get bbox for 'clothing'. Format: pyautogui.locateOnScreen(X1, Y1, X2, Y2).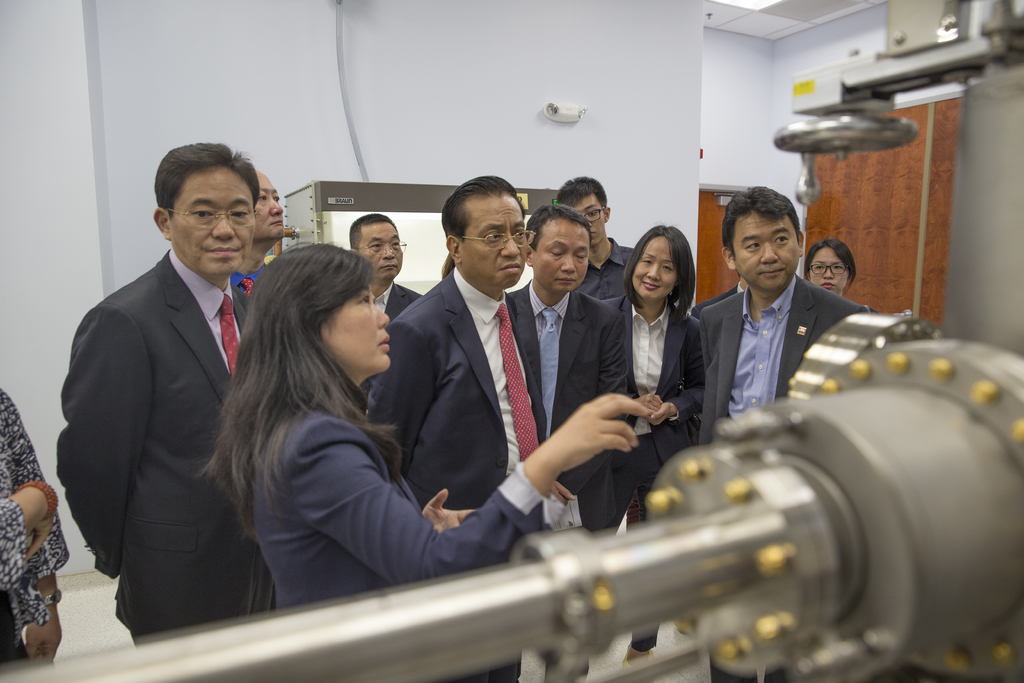
pyautogui.locateOnScreen(692, 286, 876, 441).
